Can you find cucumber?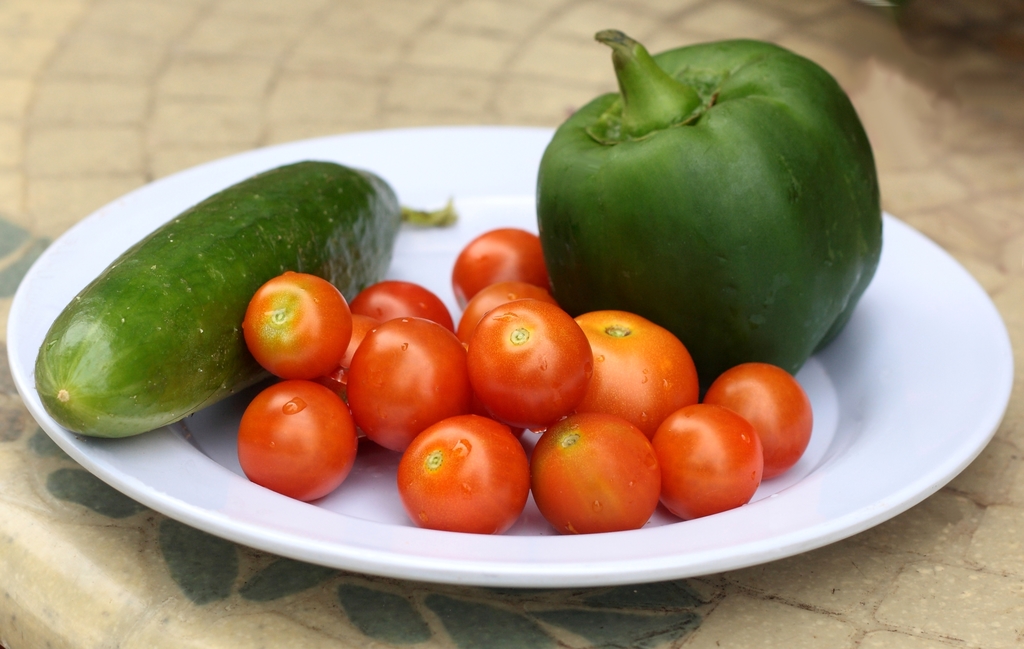
Yes, bounding box: (31,172,387,431).
